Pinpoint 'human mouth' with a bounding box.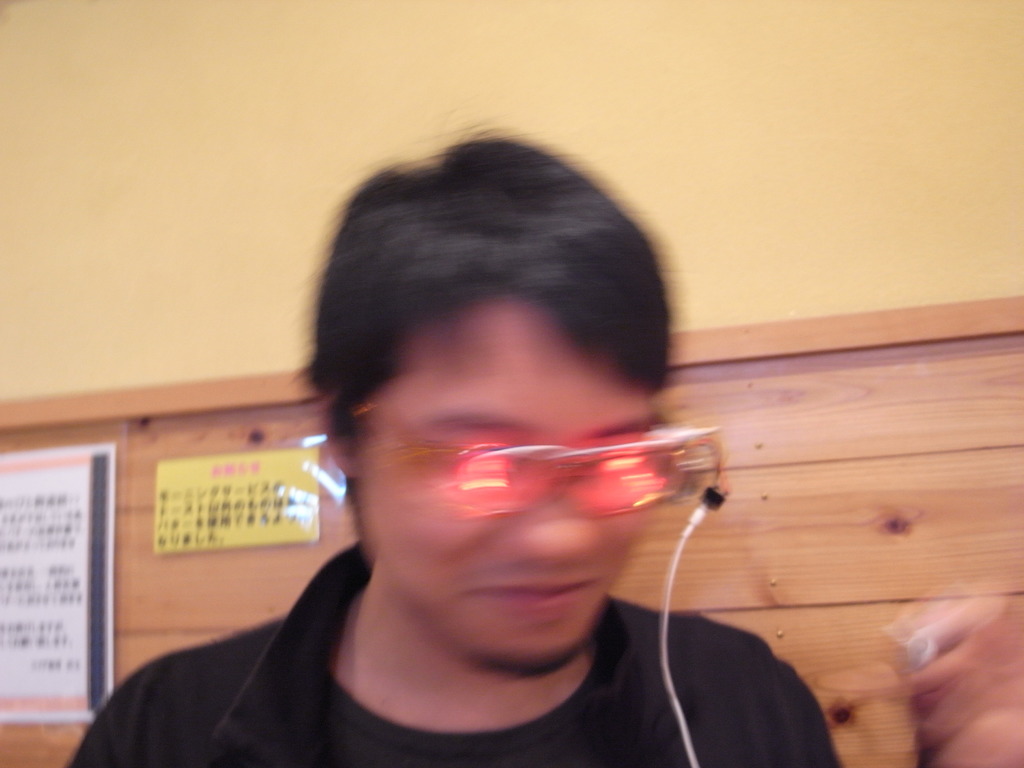
(left=469, top=566, right=593, bottom=625).
